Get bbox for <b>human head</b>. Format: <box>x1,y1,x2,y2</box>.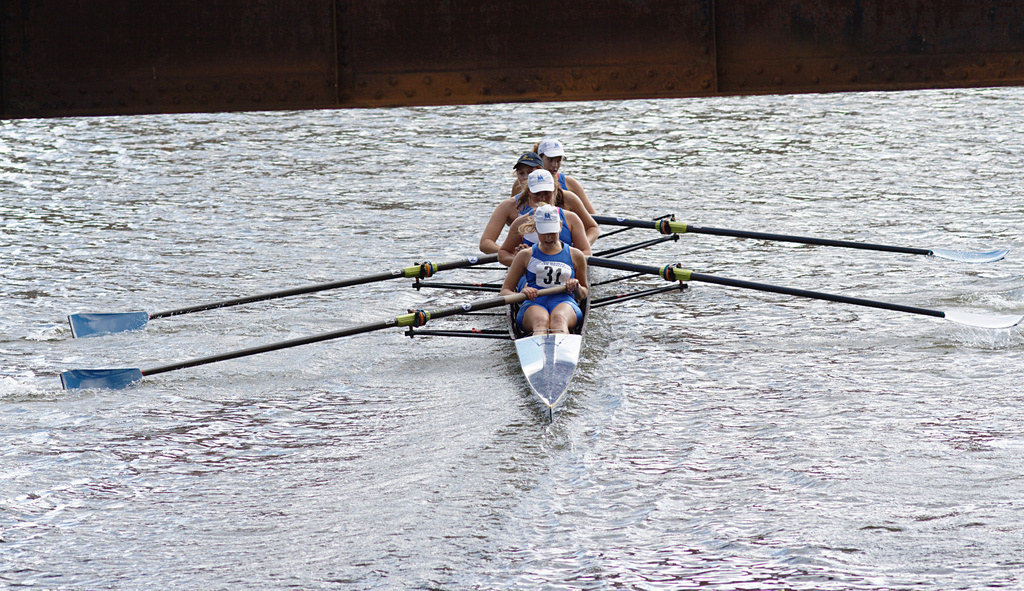
<box>521,170,559,207</box>.
